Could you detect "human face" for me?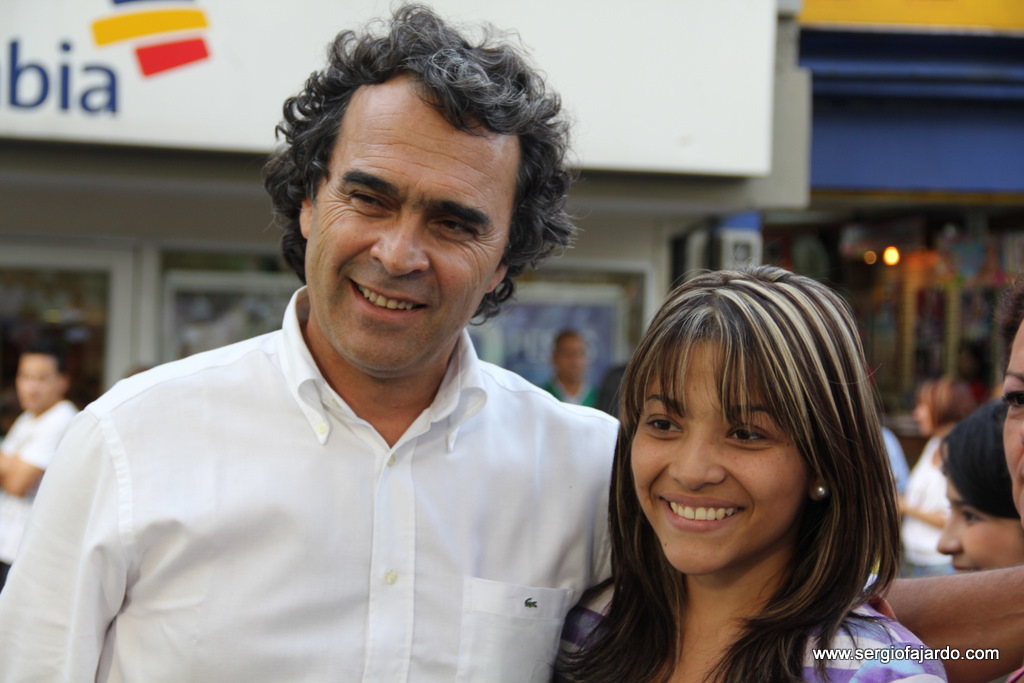
Detection result: bbox=(13, 352, 59, 416).
